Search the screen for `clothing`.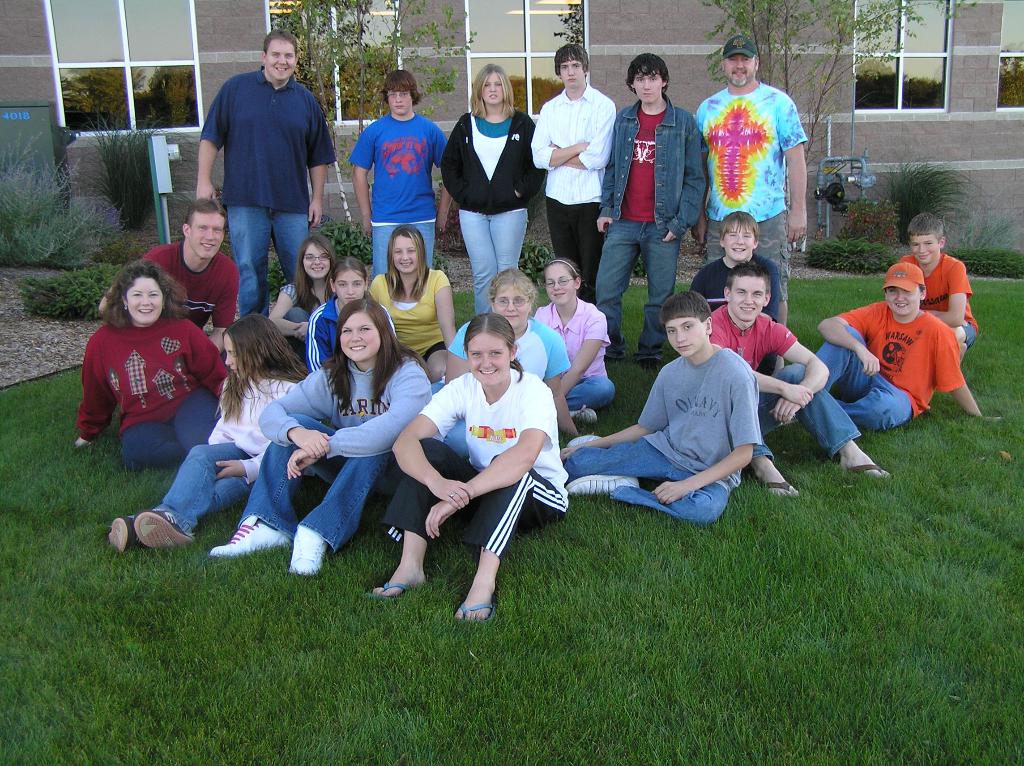
Found at (695,77,814,319).
